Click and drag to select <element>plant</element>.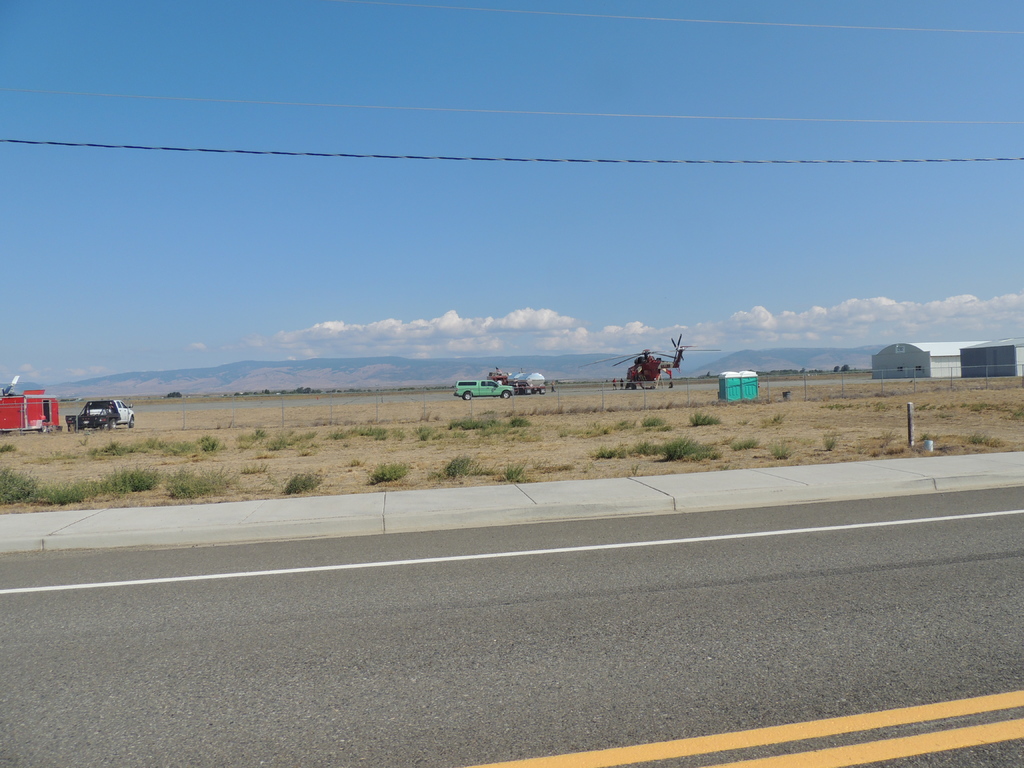
Selection: <box>499,458,528,485</box>.
